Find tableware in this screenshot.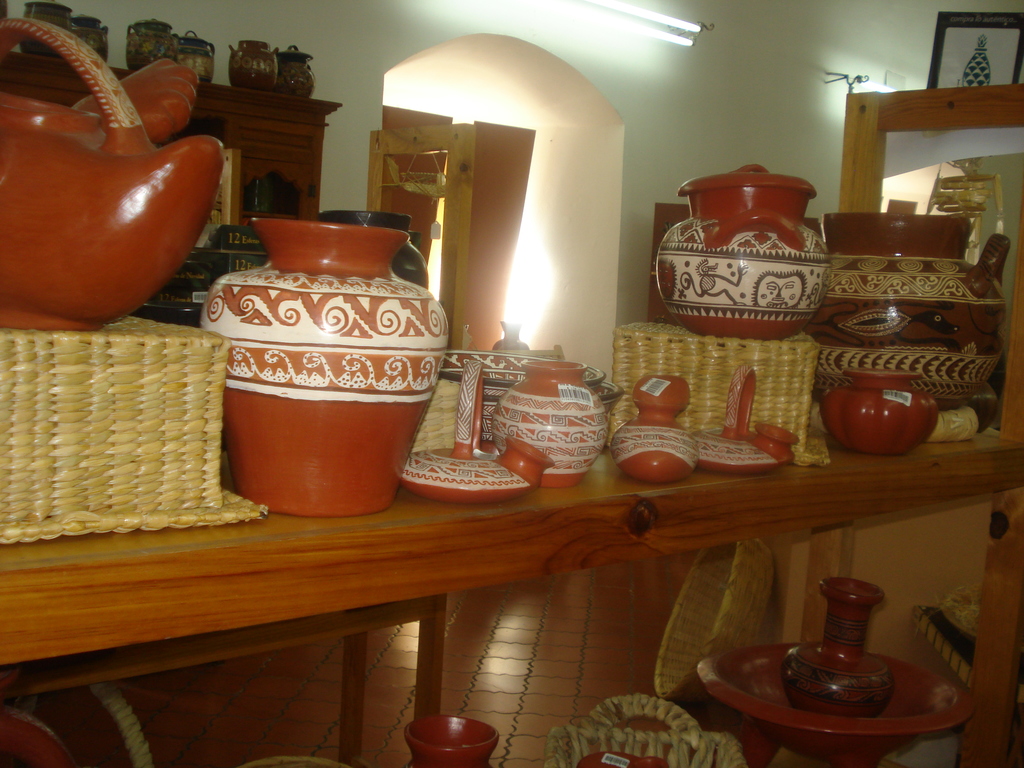
The bounding box for tableware is l=609, t=372, r=701, b=485.
